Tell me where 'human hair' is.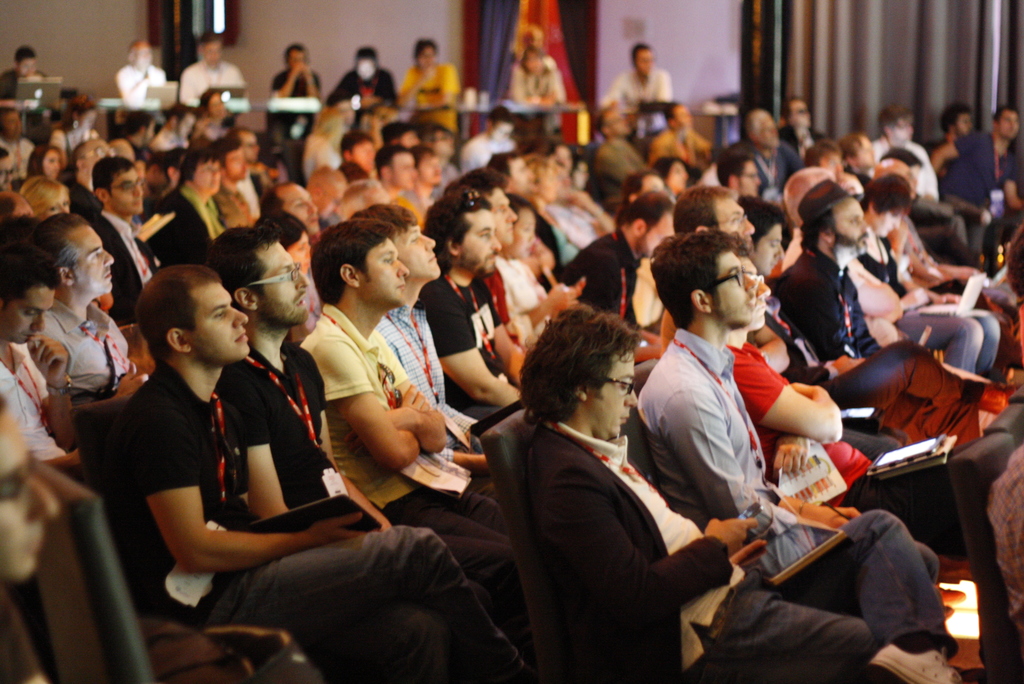
'human hair' is at (left=529, top=298, right=640, bottom=451).
